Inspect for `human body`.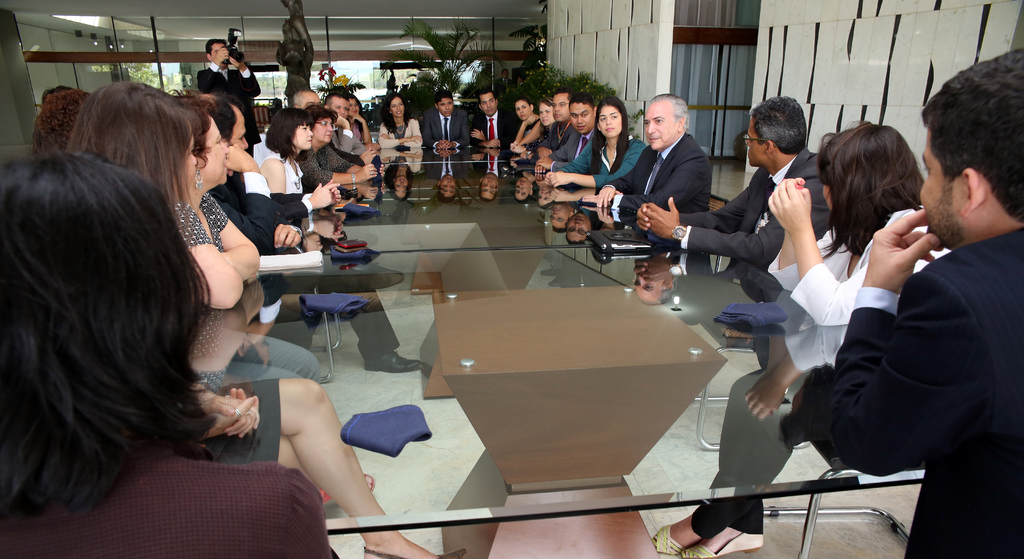
Inspection: 815, 45, 1023, 558.
